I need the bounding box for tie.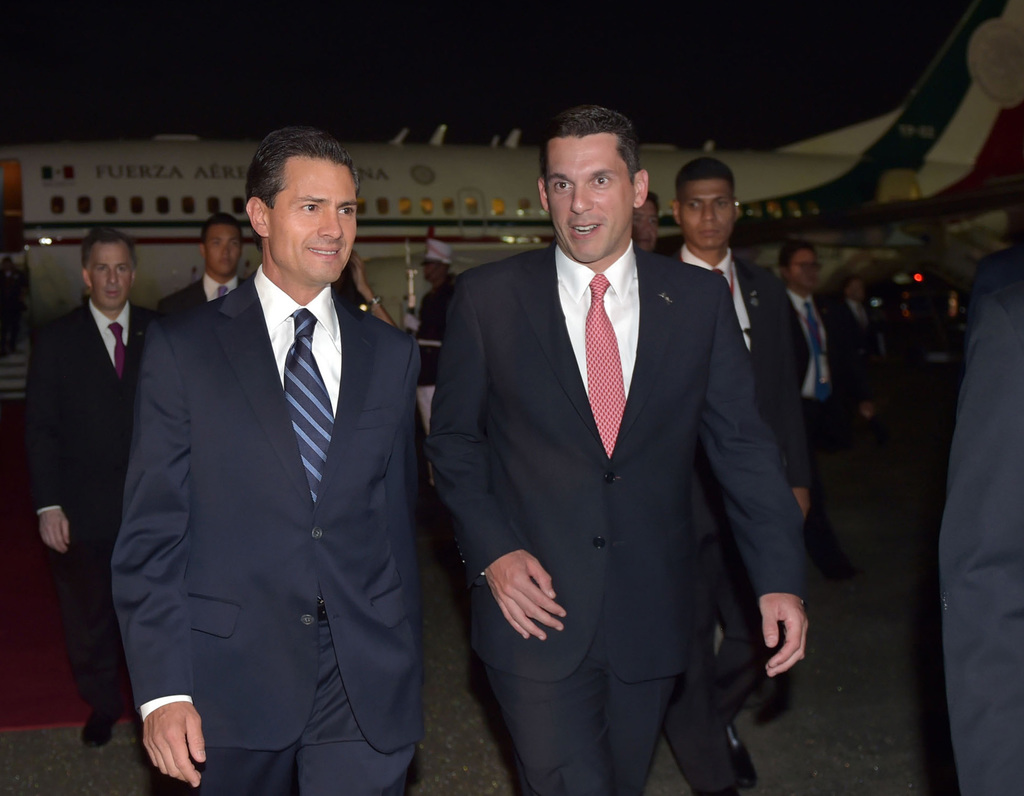
Here it is: detection(216, 283, 228, 302).
